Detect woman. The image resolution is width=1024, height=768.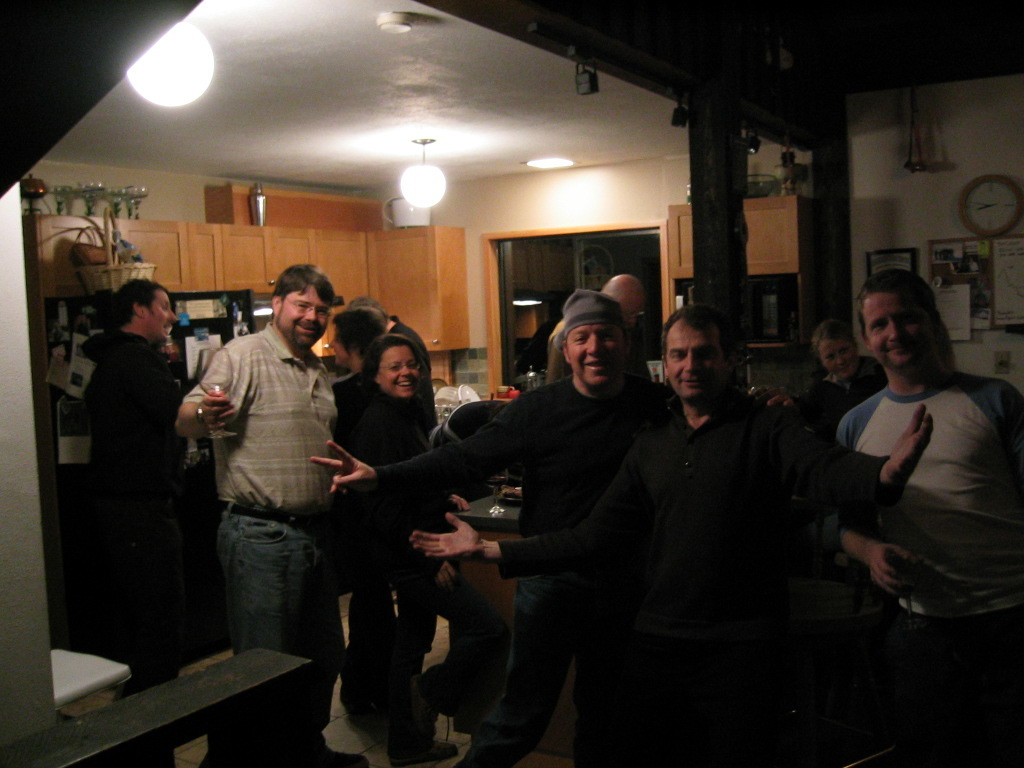
346, 330, 472, 767.
